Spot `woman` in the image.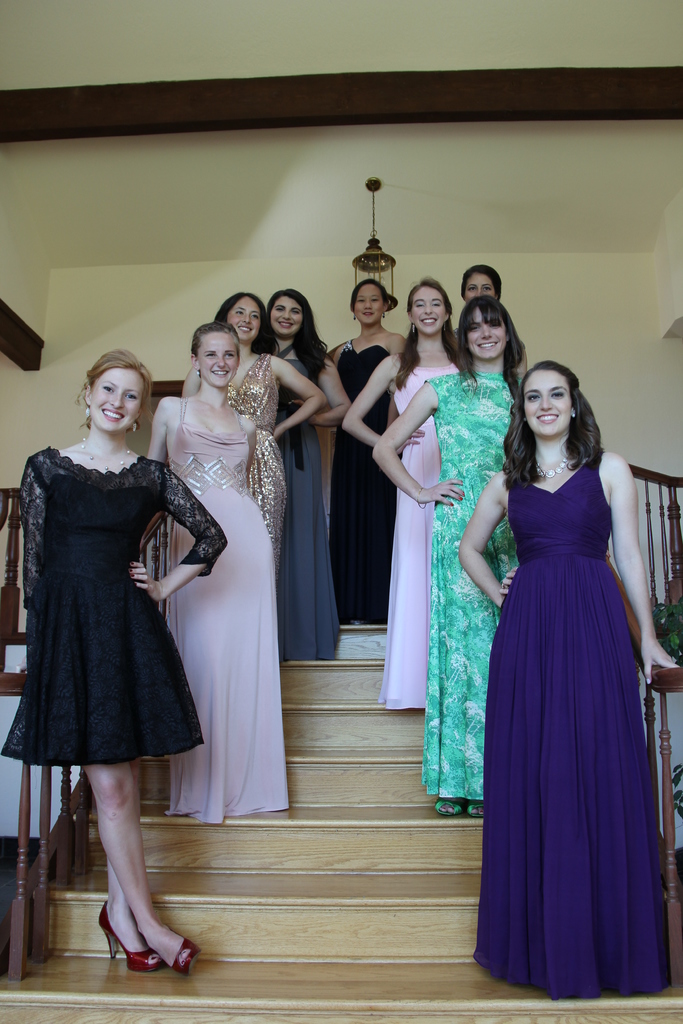
`woman` found at BBox(181, 290, 327, 573).
